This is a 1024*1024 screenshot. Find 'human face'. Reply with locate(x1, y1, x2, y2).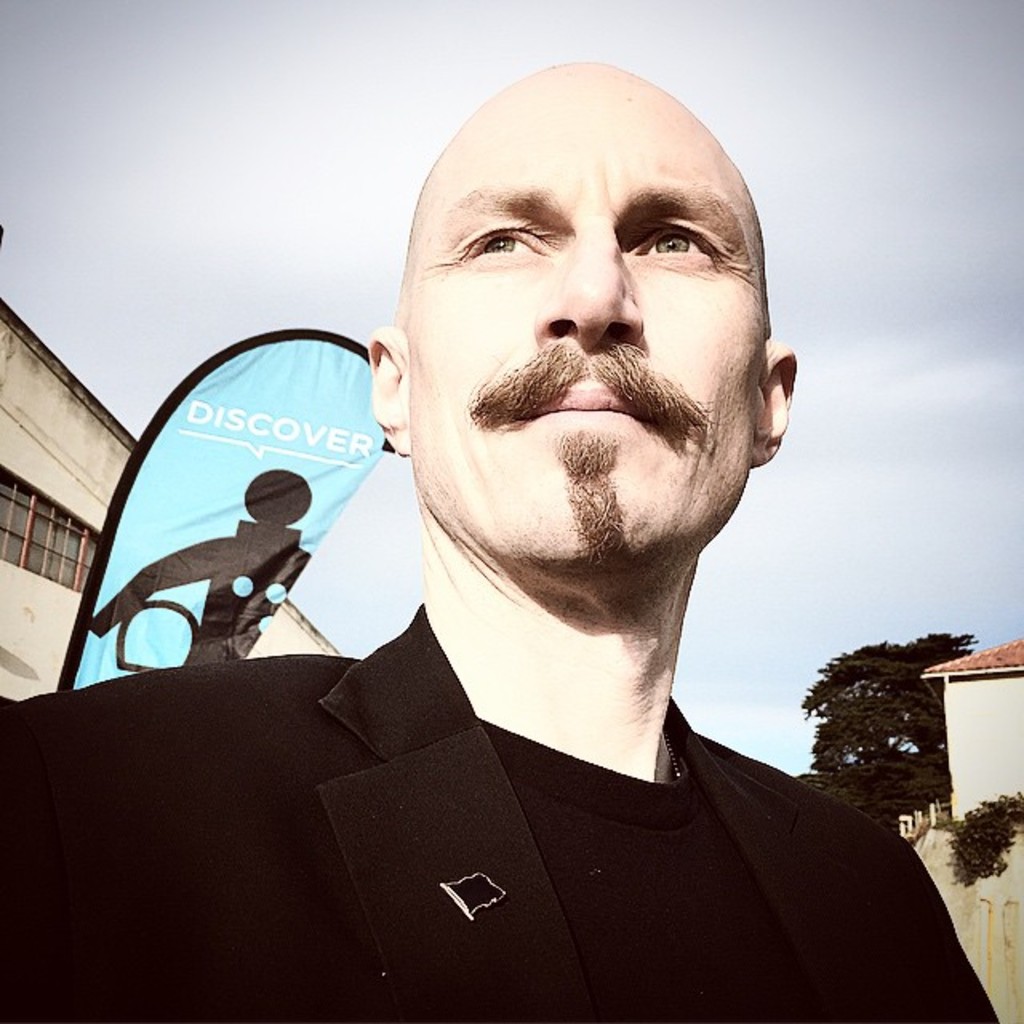
locate(416, 64, 760, 603).
